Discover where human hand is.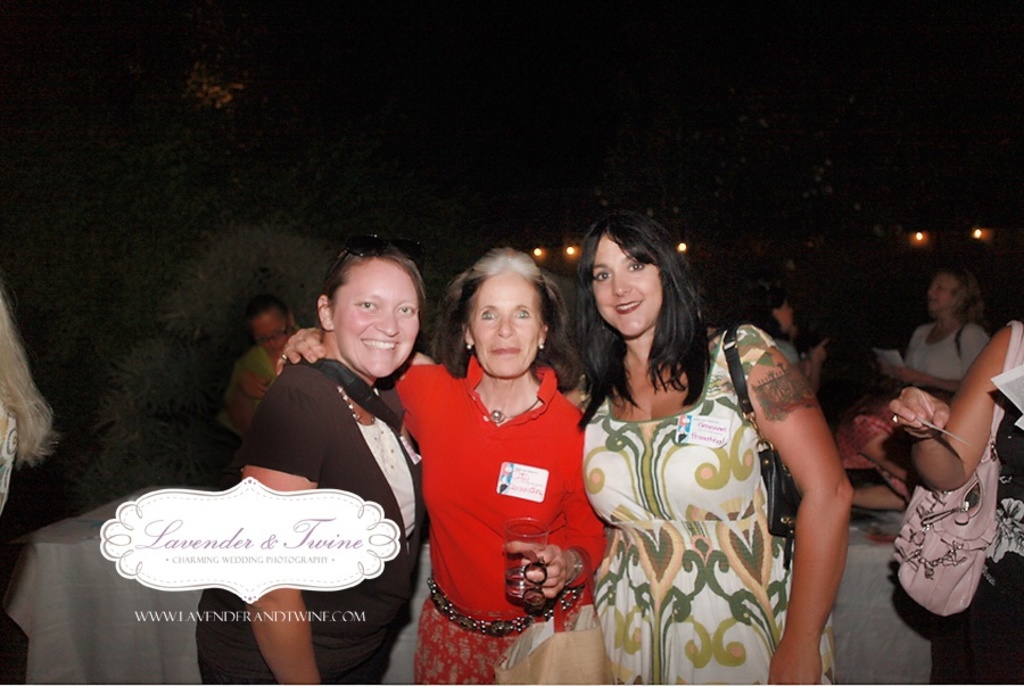
Discovered at box(810, 344, 831, 369).
